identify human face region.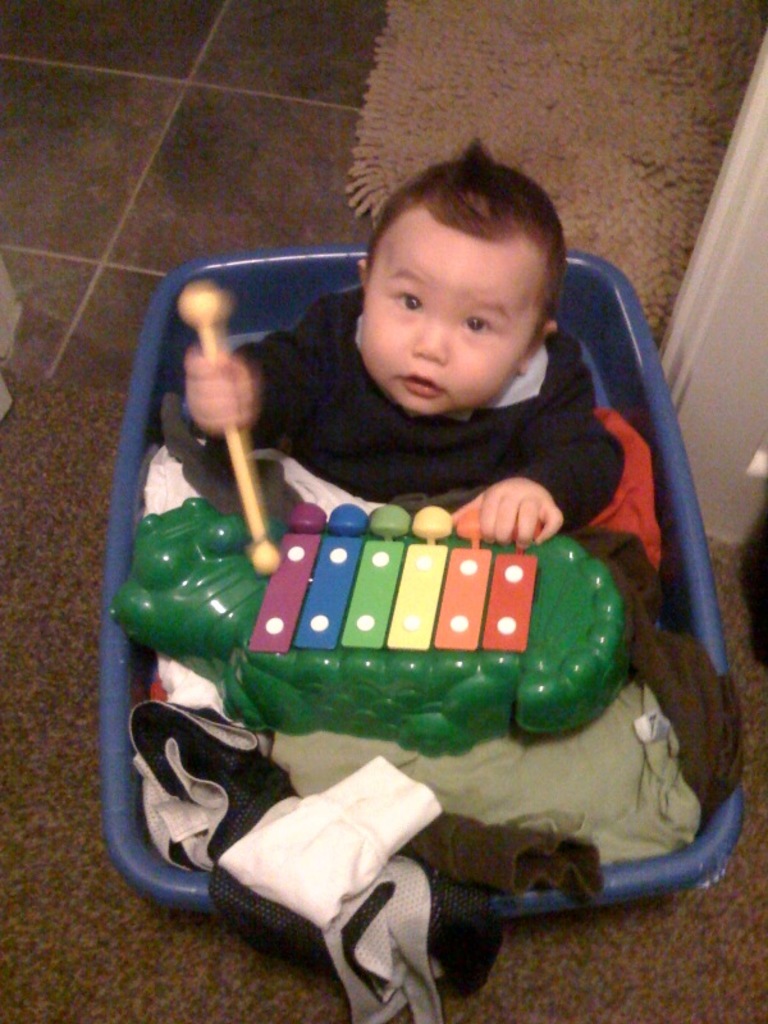
Region: box=[356, 184, 564, 413].
